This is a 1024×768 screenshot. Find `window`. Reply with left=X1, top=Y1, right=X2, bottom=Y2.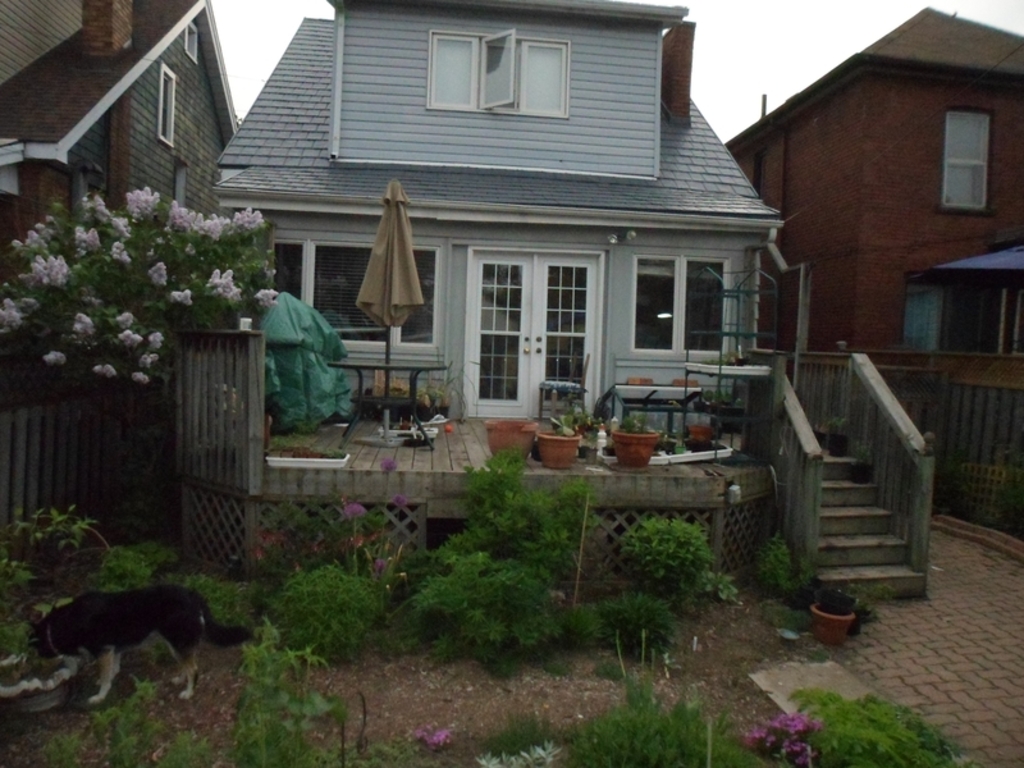
left=273, top=244, right=439, bottom=356.
